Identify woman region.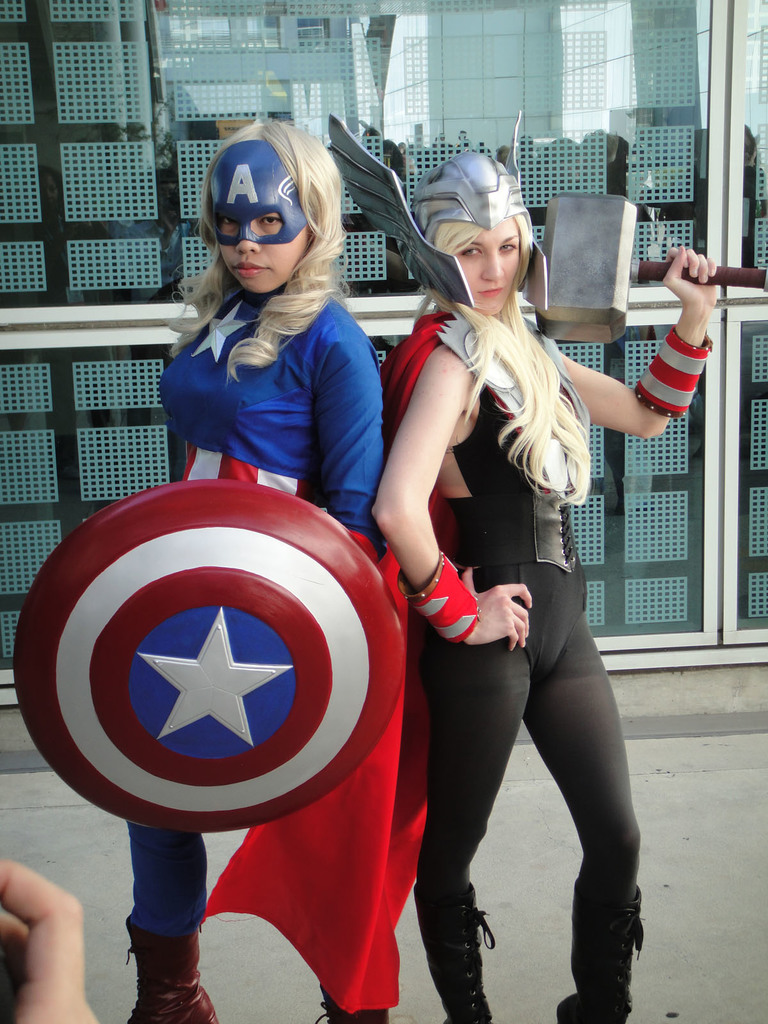
Region: bbox(369, 156, 652, 984).
